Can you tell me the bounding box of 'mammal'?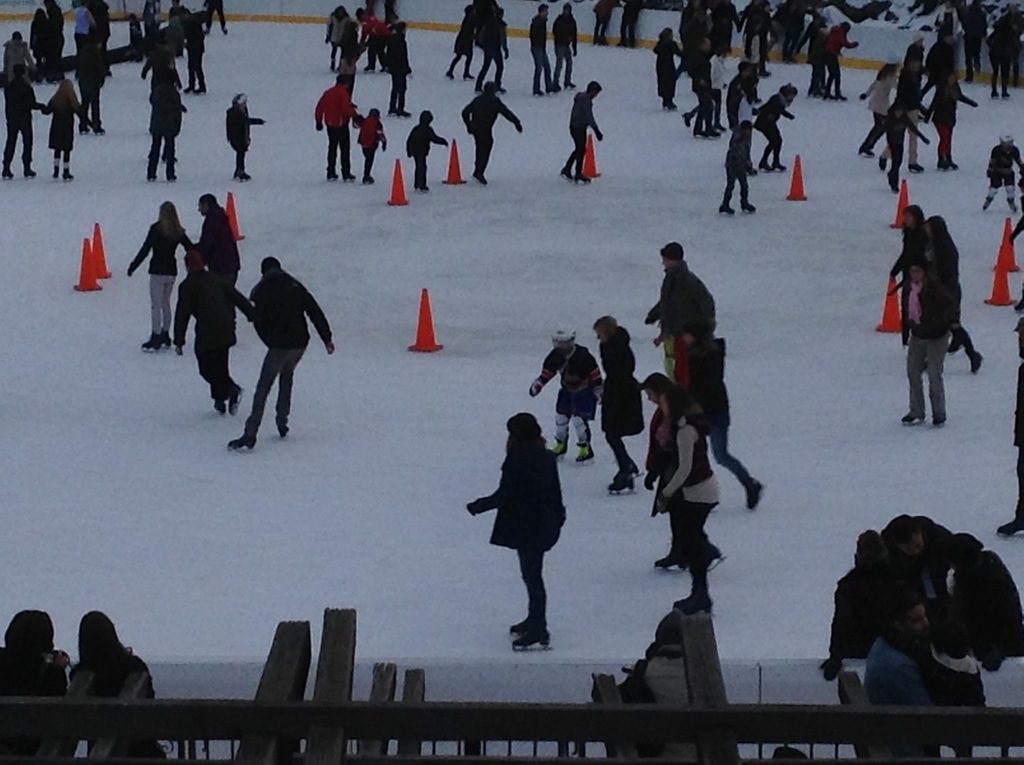
box(938, 521, 994, 764).
